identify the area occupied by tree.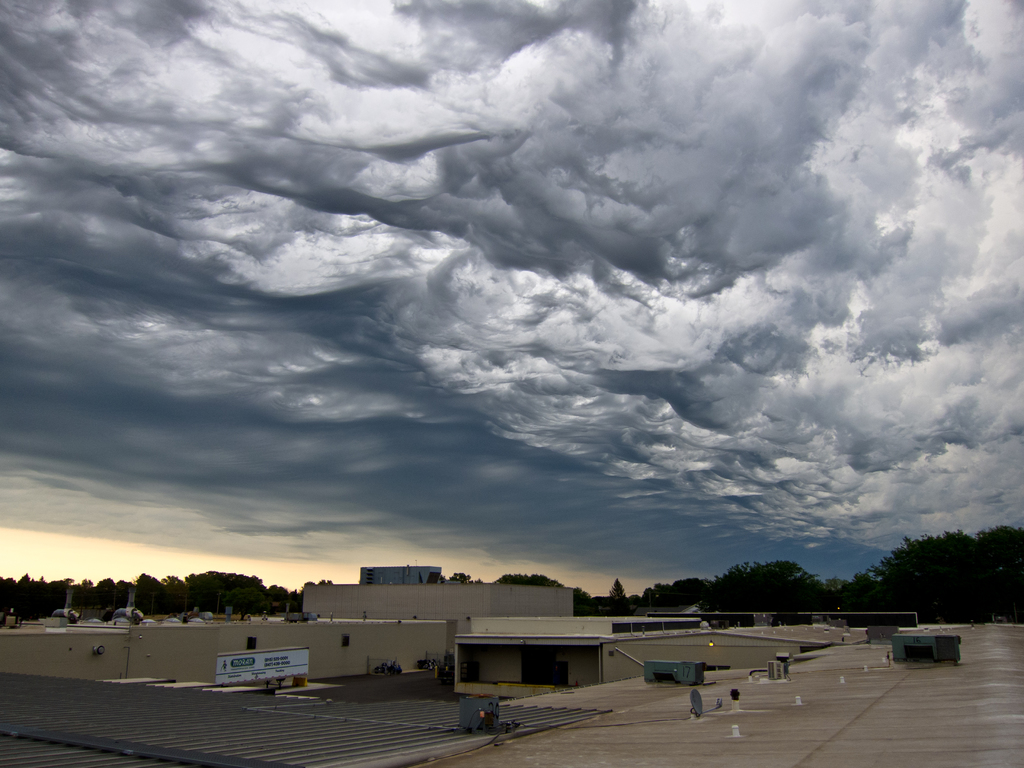
Area: 571 587 593 621.
